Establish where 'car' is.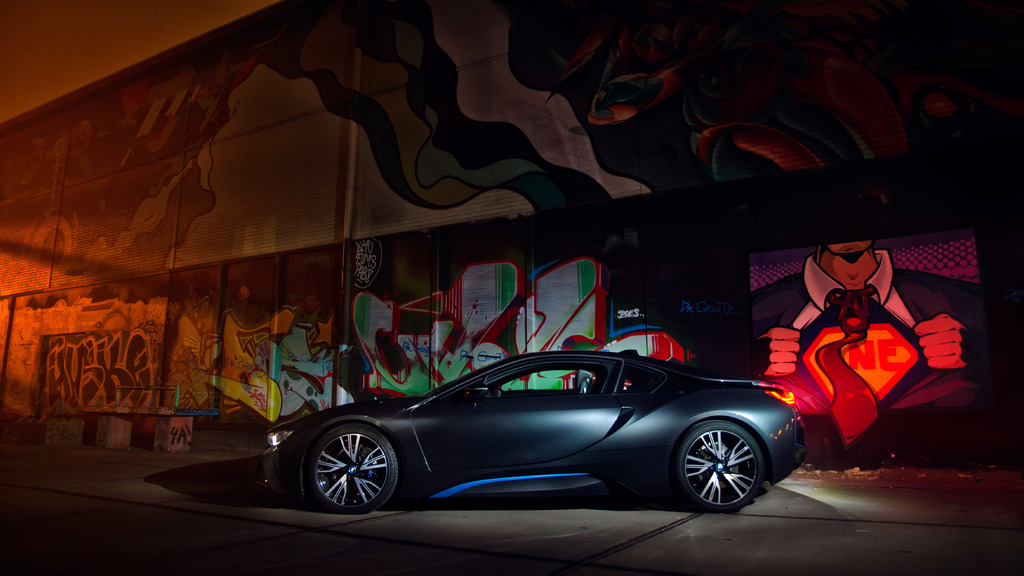
Established at 248:346:812:516.
